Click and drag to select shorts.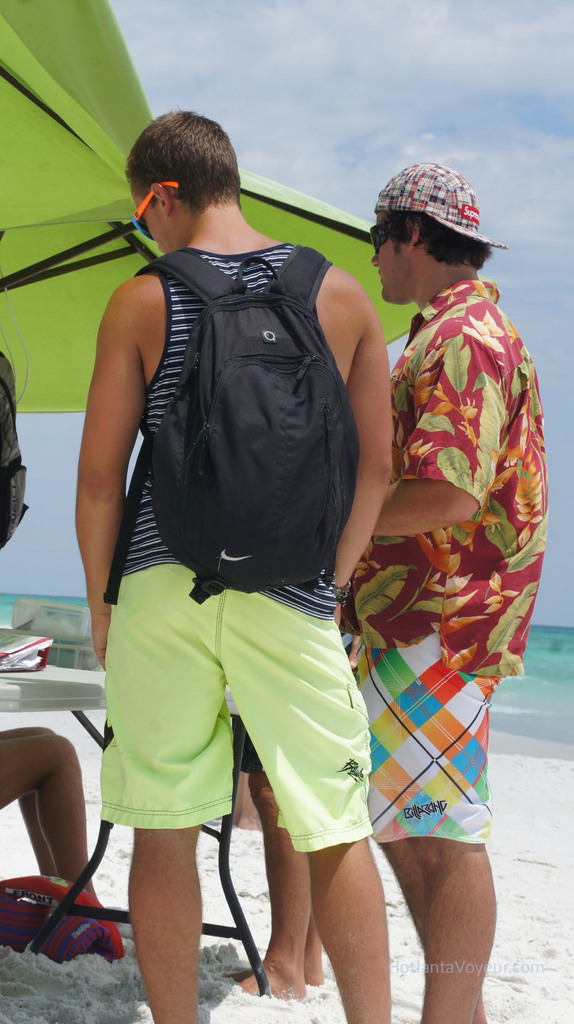
Selection: x1=353, y1=623, x2=493, y2=849.
